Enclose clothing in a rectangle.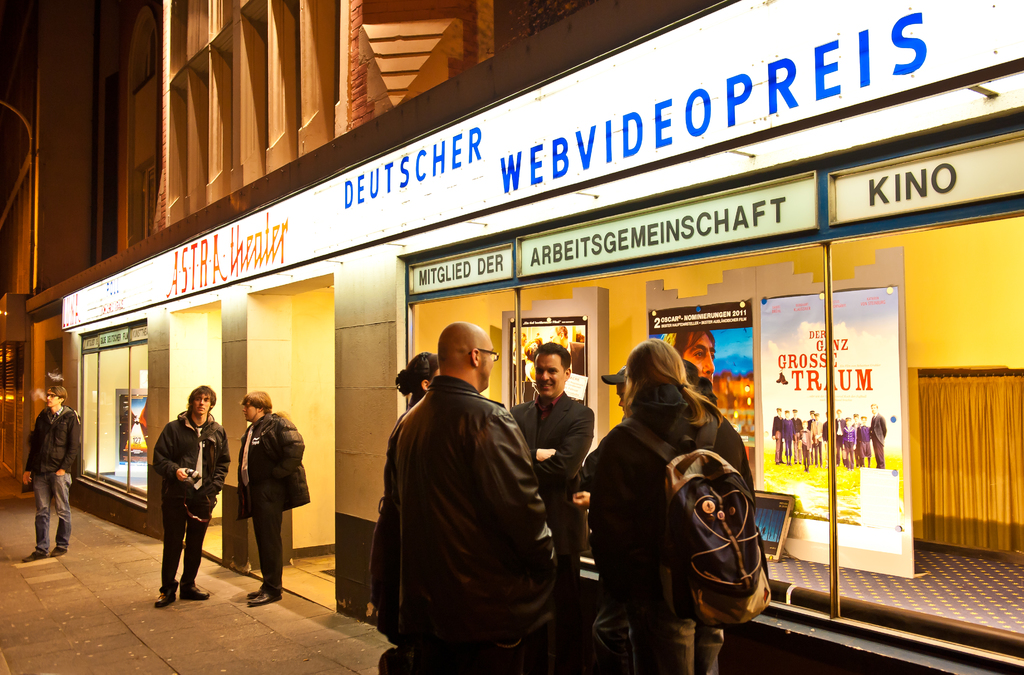
detection(508, 412, 587, 581).
